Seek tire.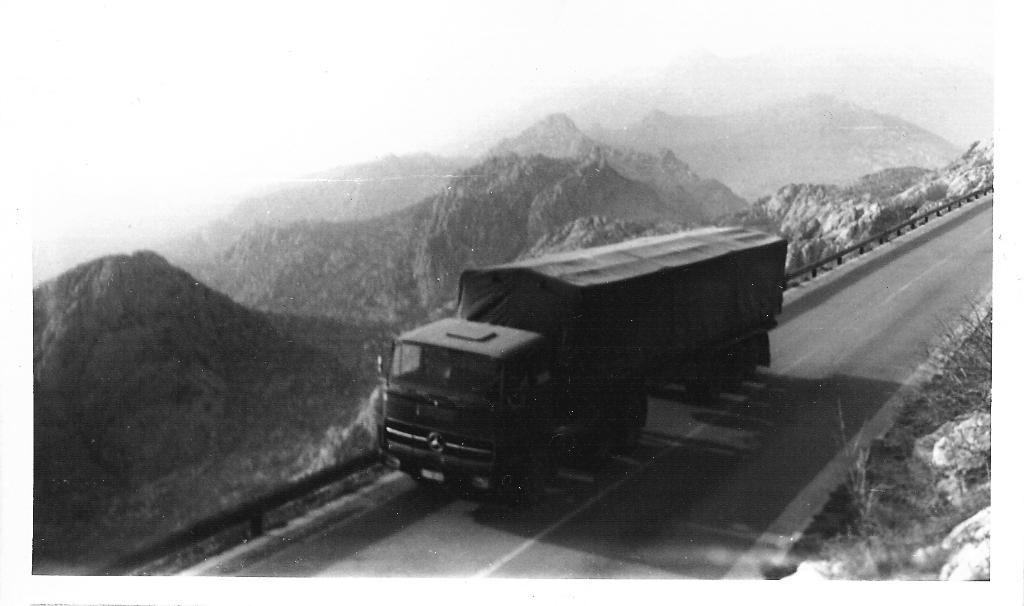
689,363,725,409.
